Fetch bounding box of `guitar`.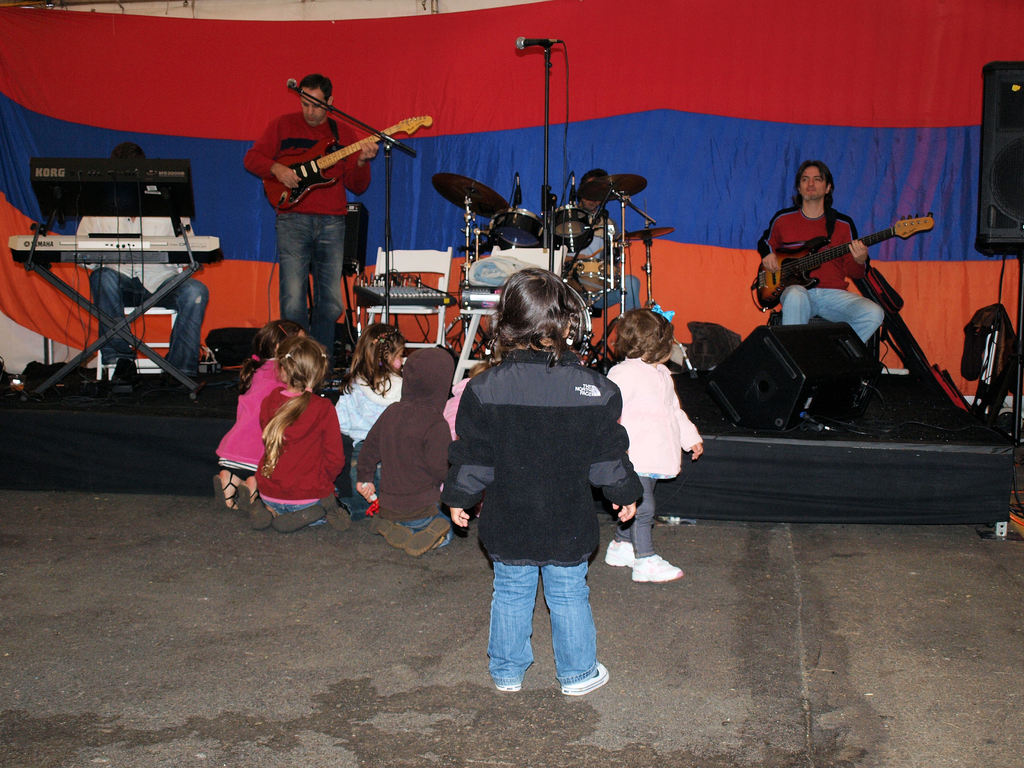
Bbox: detection(754, 210, 950, 317).
